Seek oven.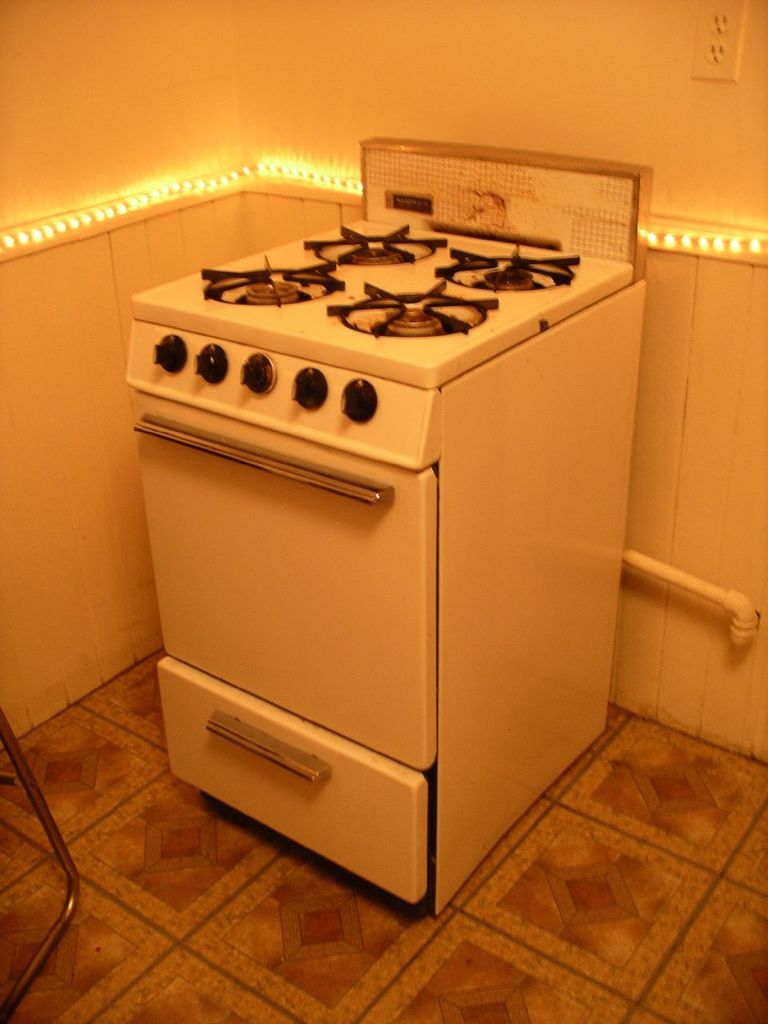
bbox=[122, 386, 435, 757].
